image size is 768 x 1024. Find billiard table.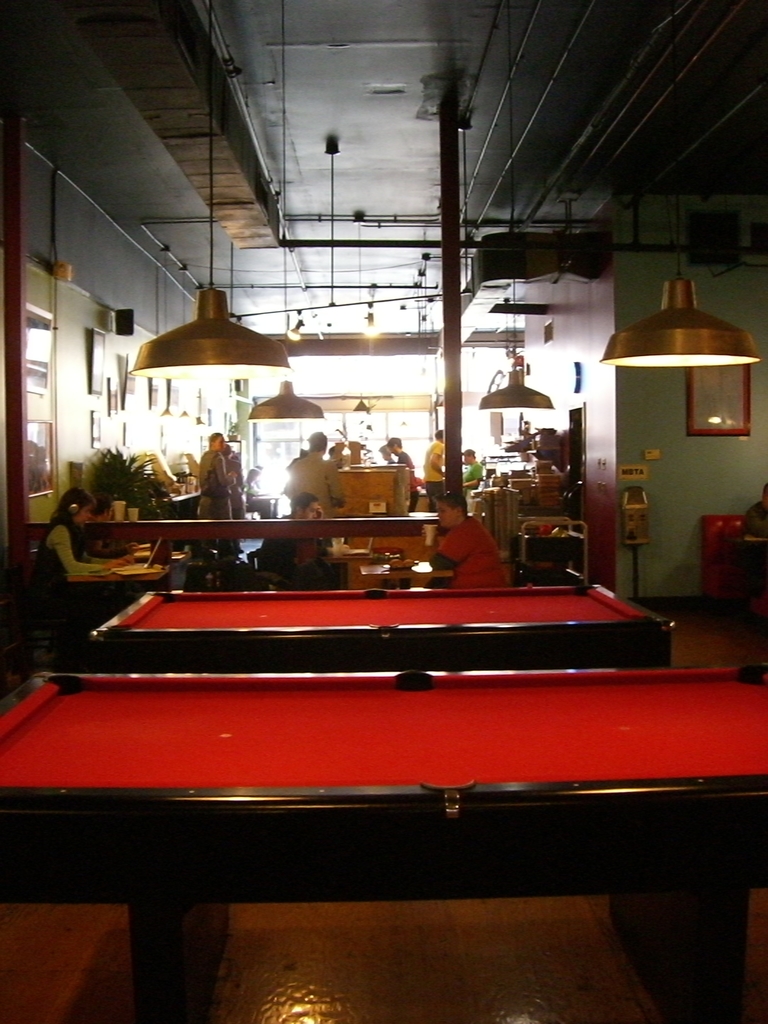
left=88, top=583, right=682, bottom=672.
